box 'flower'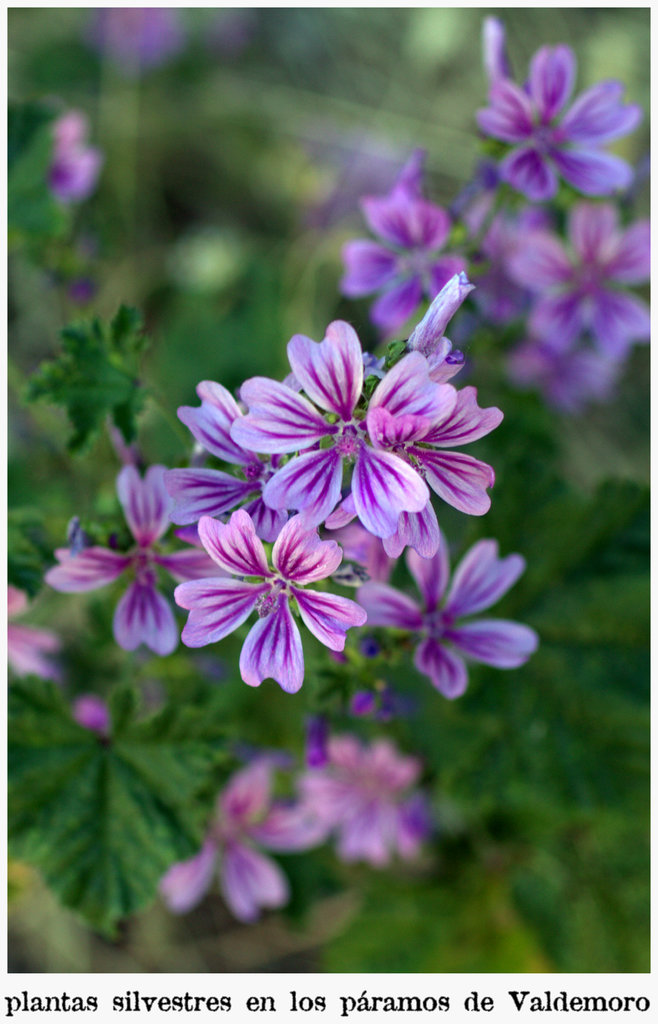
bbox(79, 694, 116, 736)
